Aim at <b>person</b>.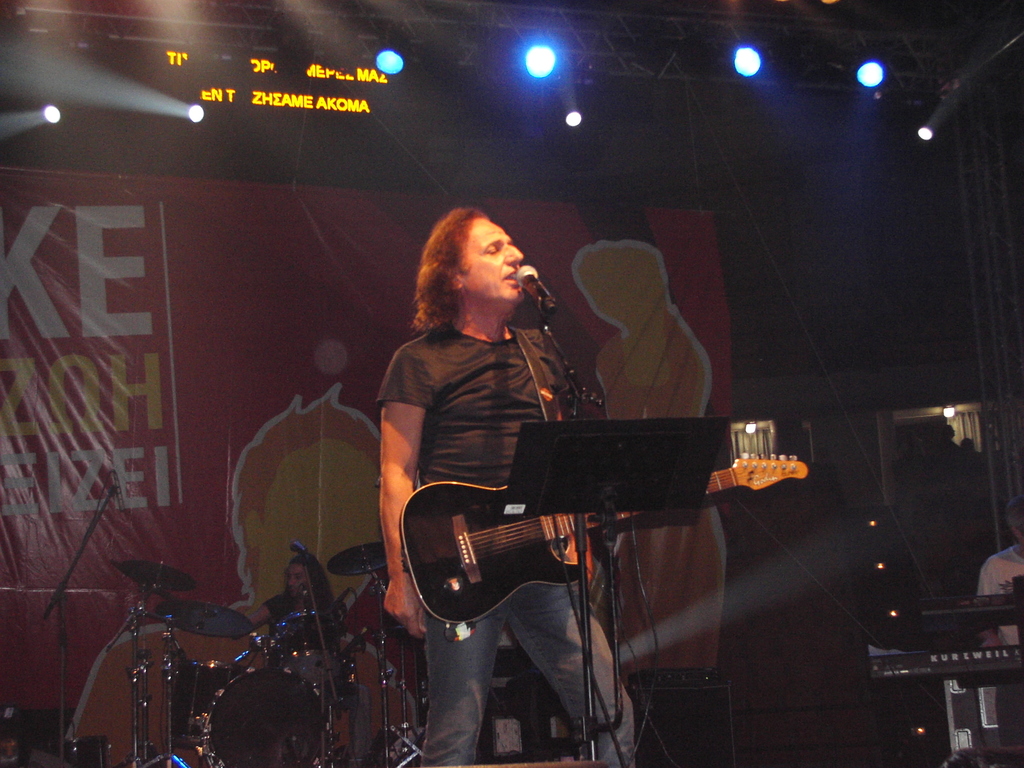
Aimed at <bbox>381, 204, 630, 767</bbox>.
